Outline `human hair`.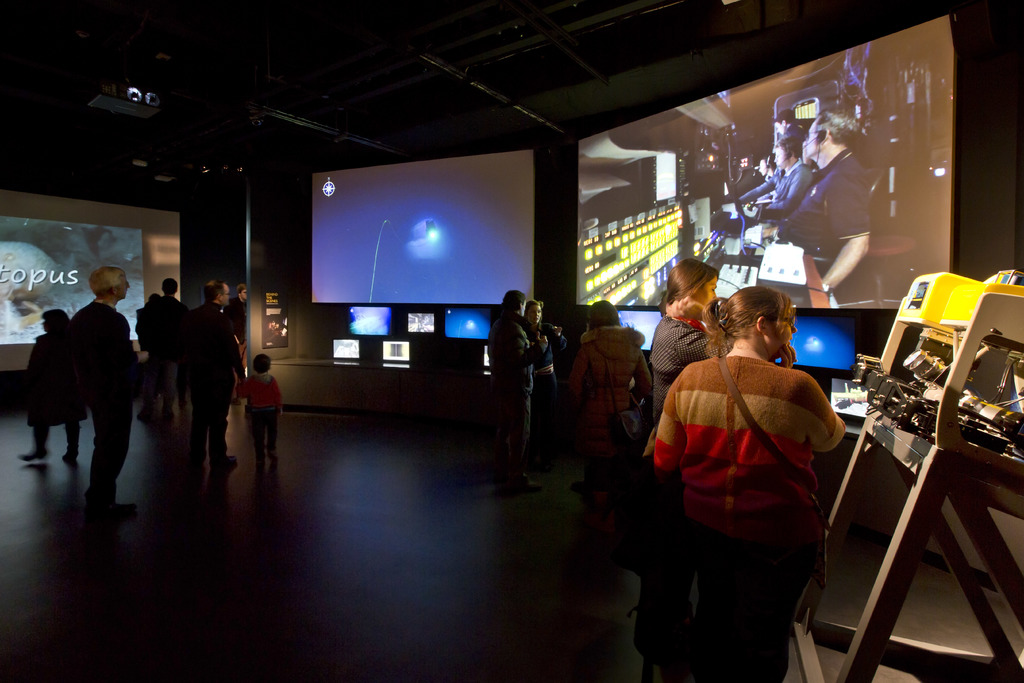
Outline: bbox(254, 350, 269, 370).
